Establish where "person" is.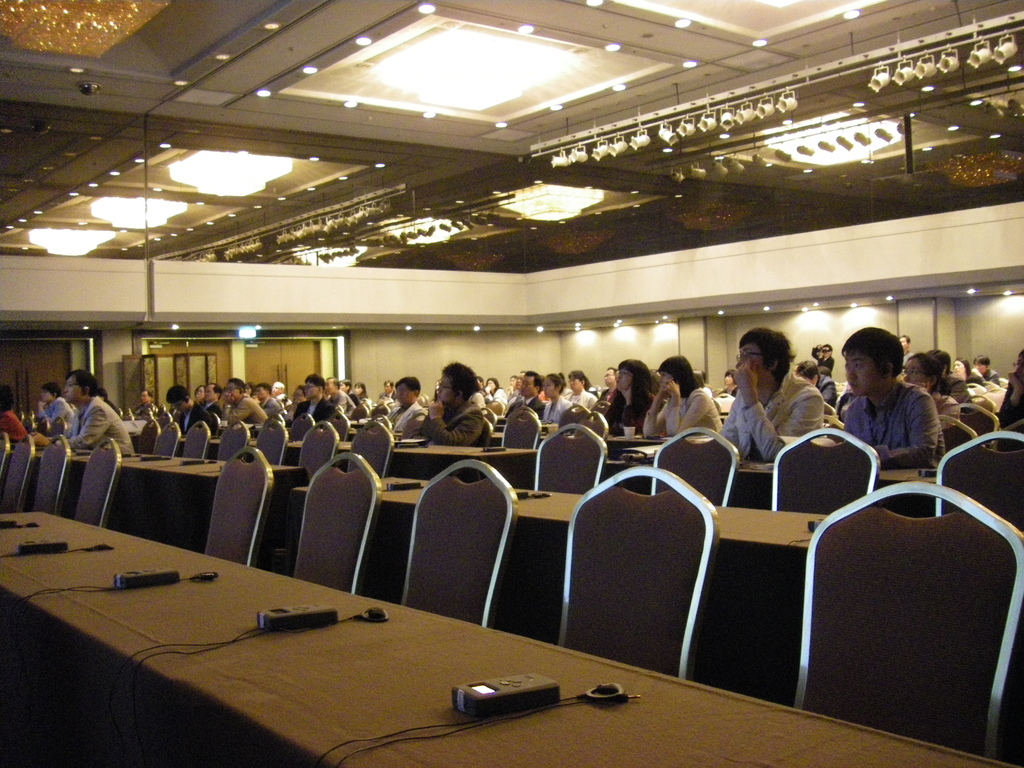
Established at <box>165,384,221,432</box>.
